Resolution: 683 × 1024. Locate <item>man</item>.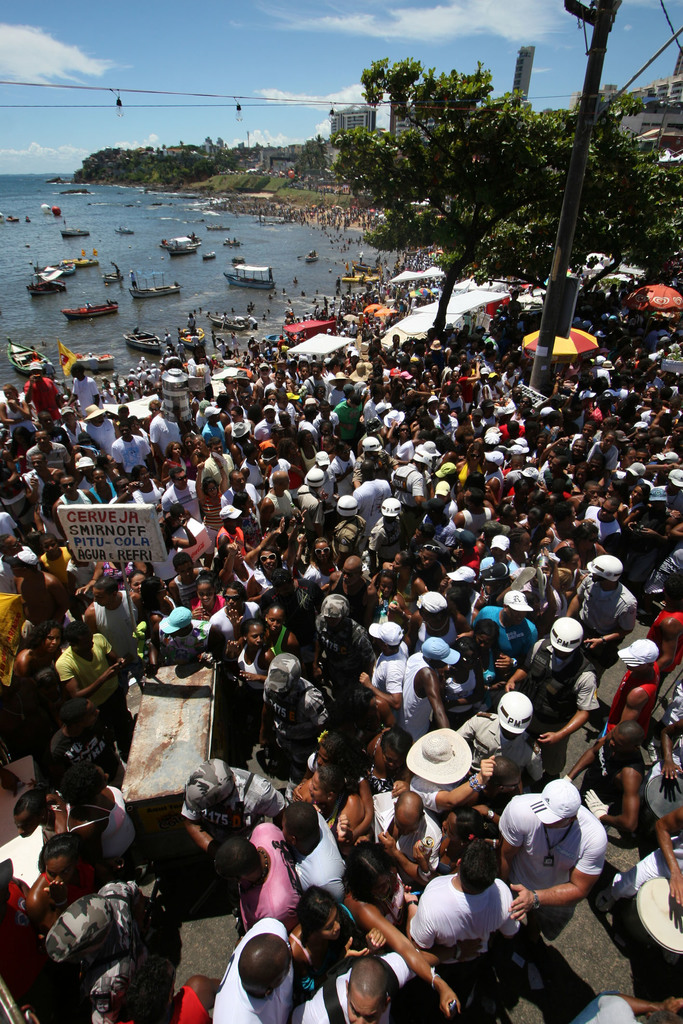
x1=201, y1=404, x2=235, y2=454.
